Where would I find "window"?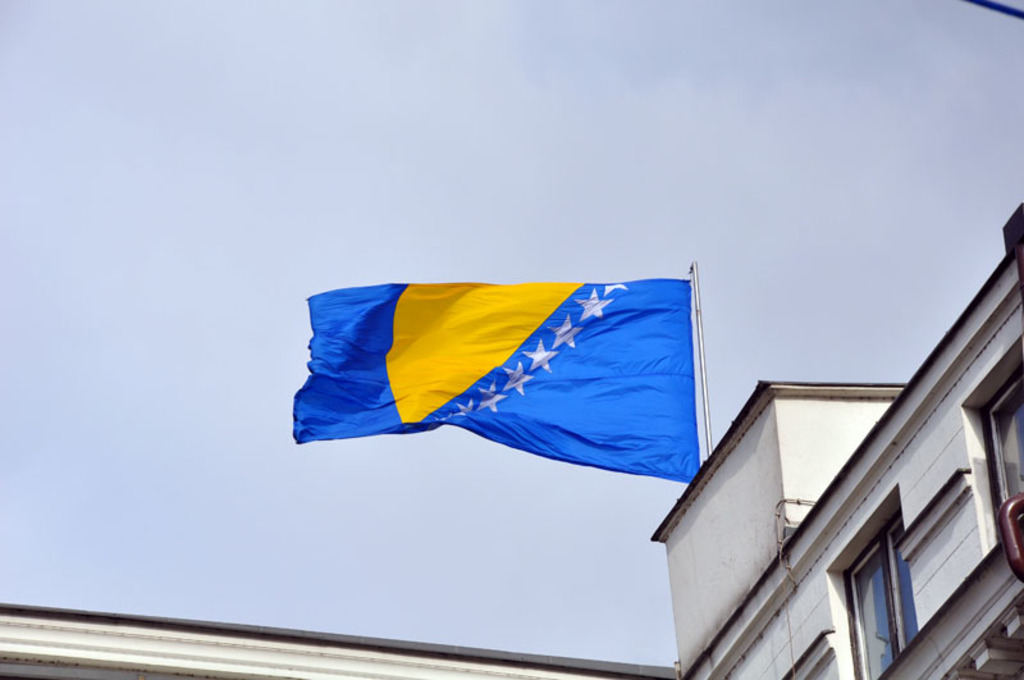
At 957,337,1023,548.
